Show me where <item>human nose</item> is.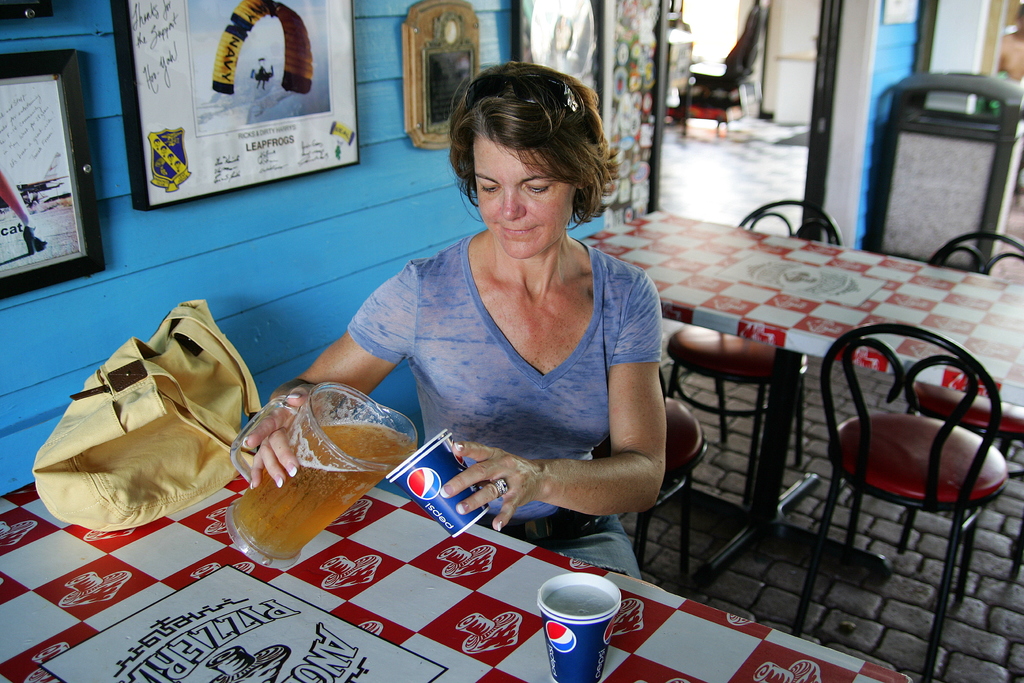
<item>human nose</item> is at 502:187:527:220.
